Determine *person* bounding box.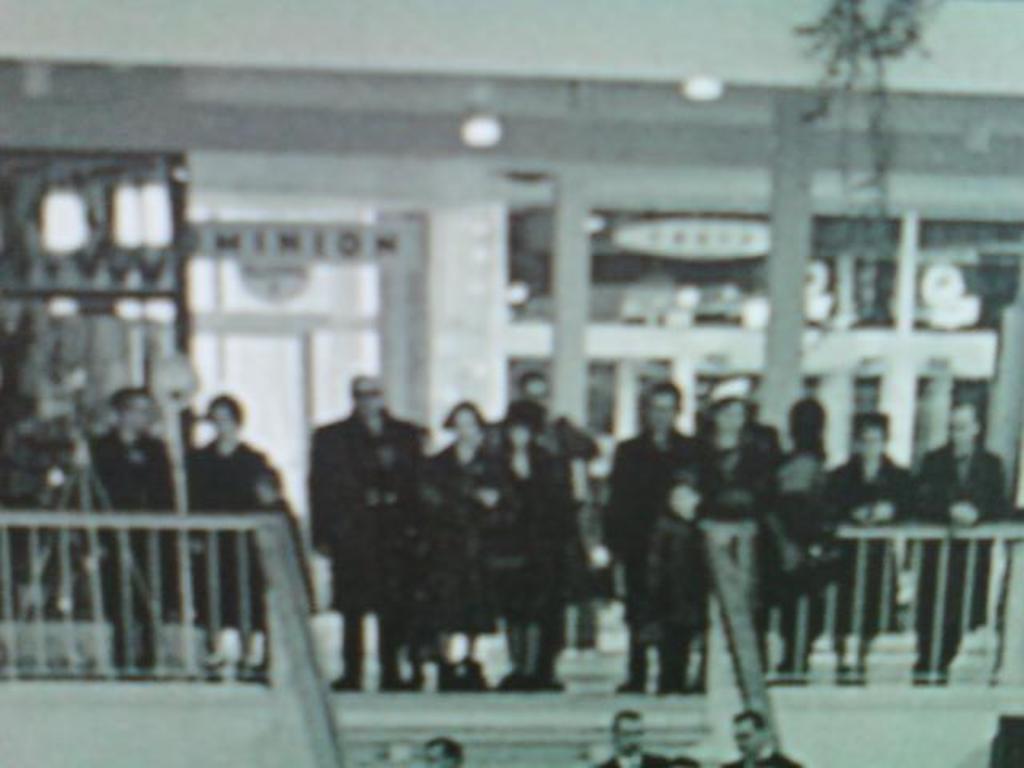
Determined: {"x1": 822, "y1": 410, "x2": 915, "y2": 670}.
